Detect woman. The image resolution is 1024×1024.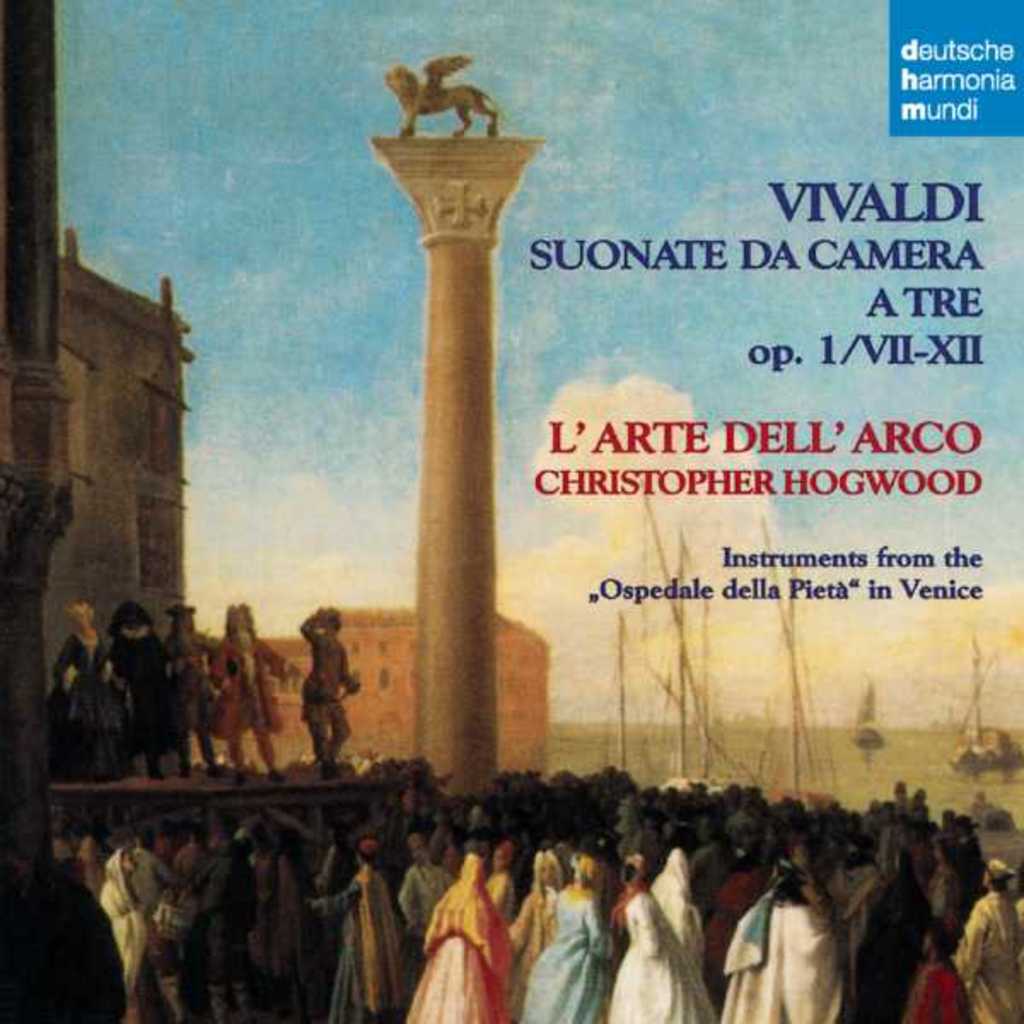
(left=609, top=848, right=720, bottom=1022).
